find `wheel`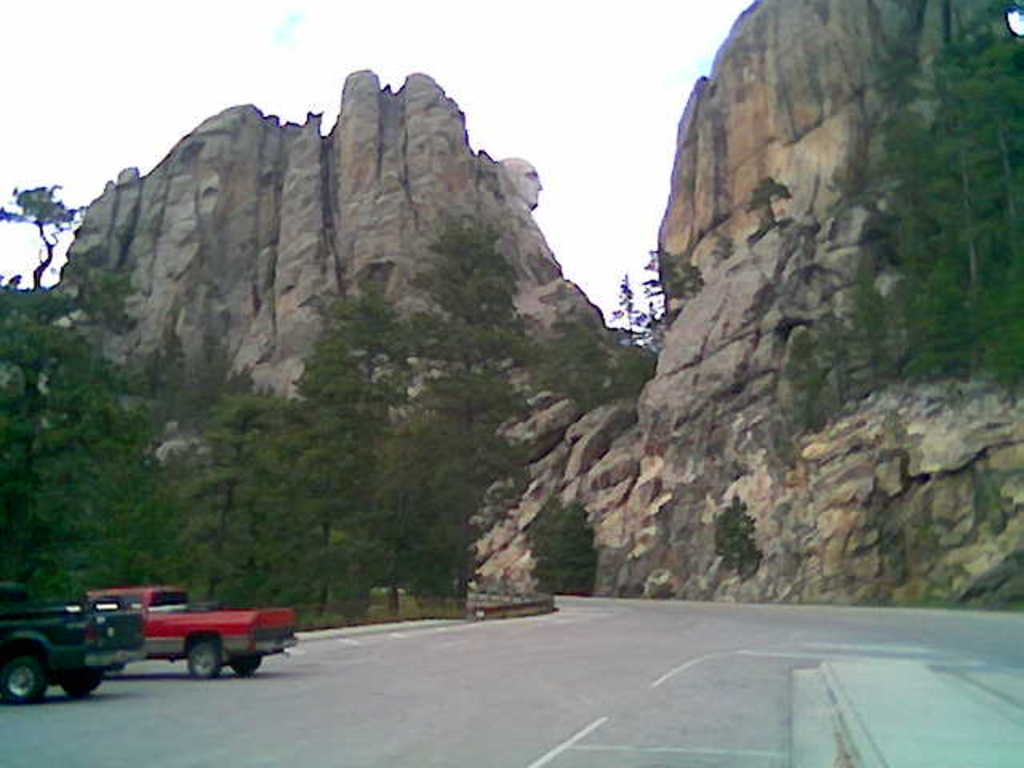
l=6, t=654, r=43, b=704
